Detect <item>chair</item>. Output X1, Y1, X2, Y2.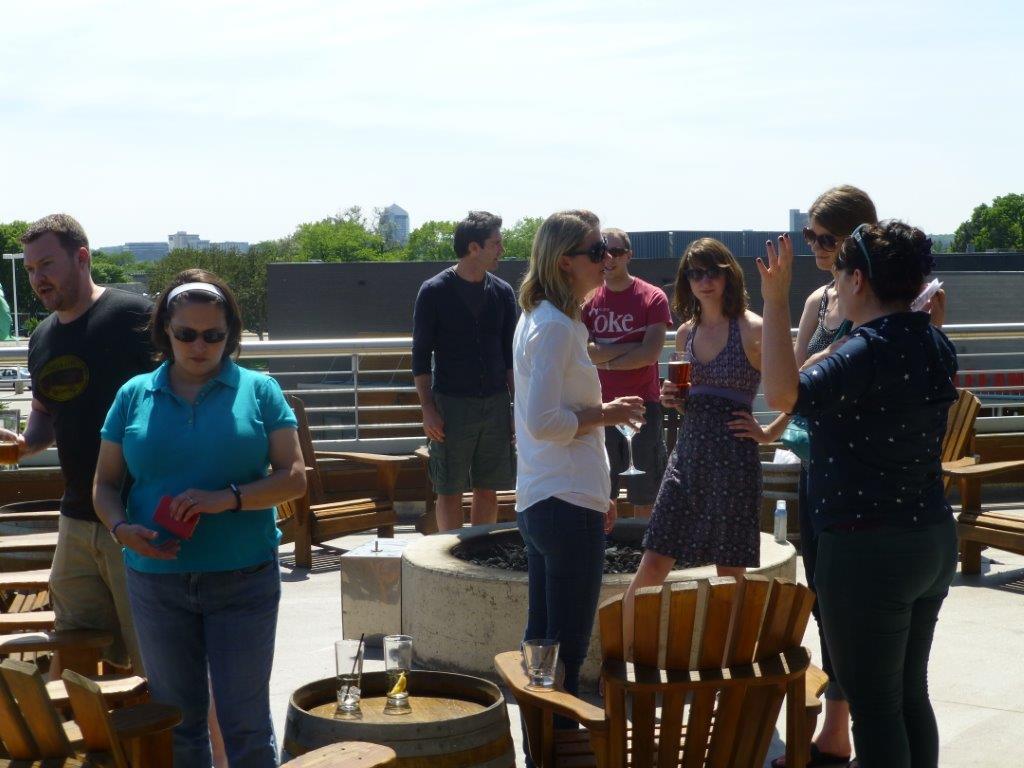
945, 386, 983, 502.
